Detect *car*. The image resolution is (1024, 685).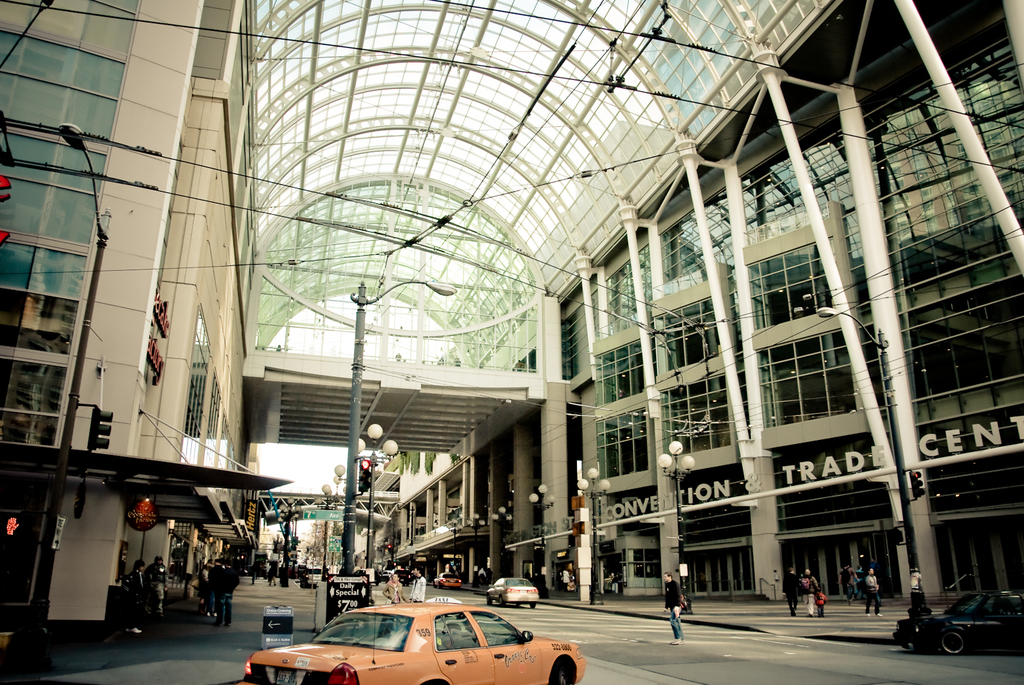
bbox=(433, 572, 461, 587).
